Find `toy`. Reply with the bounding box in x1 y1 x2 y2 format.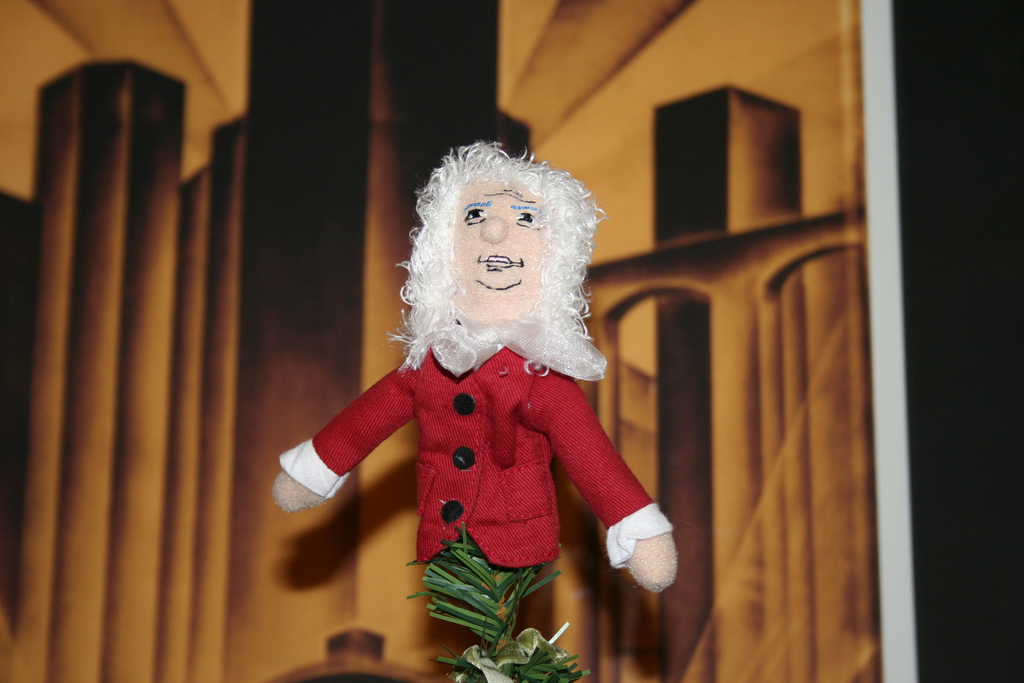
278 151 679 677.
